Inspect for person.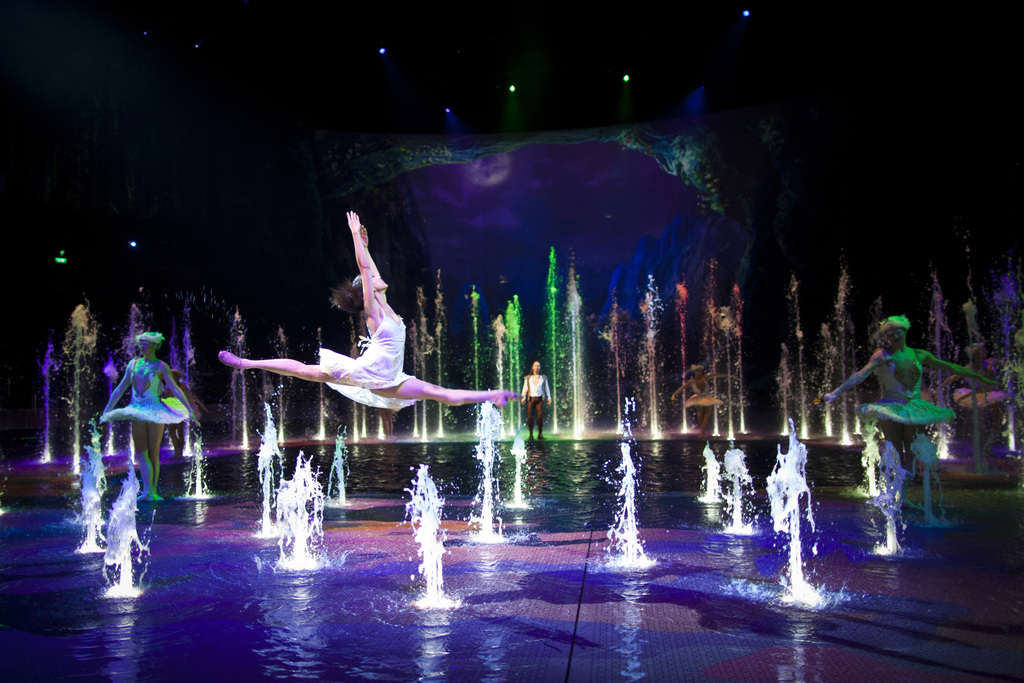
Inspection: detection(102, 332, 198, 504).
